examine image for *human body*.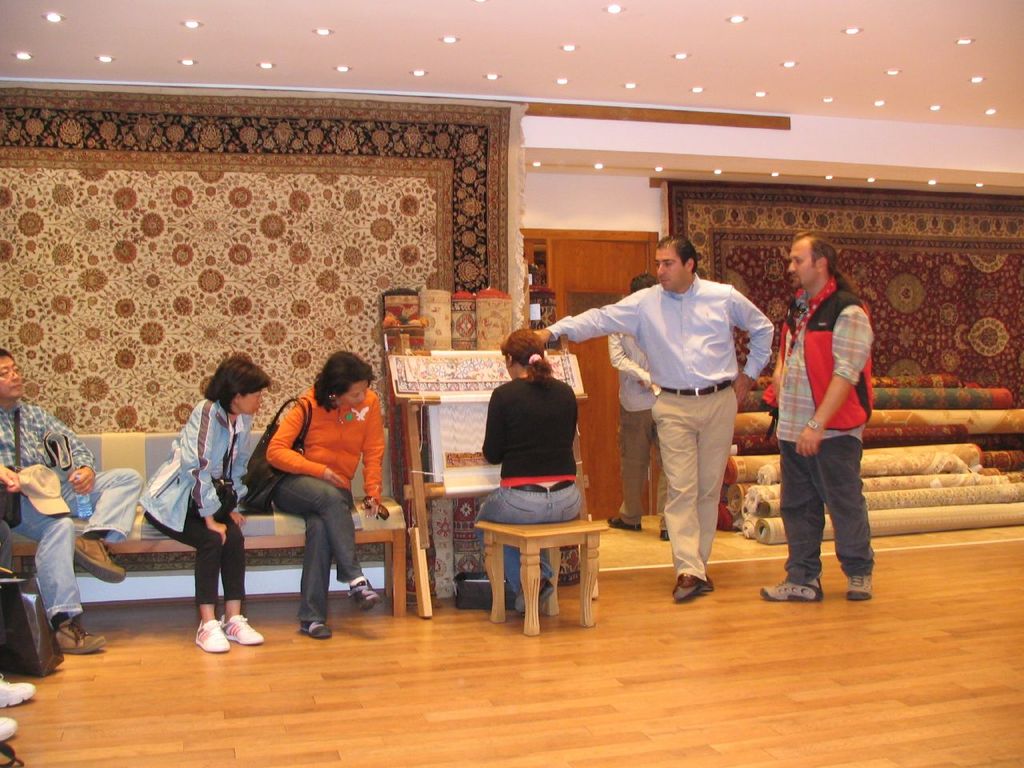
Examination result: [755,274,875,608].
